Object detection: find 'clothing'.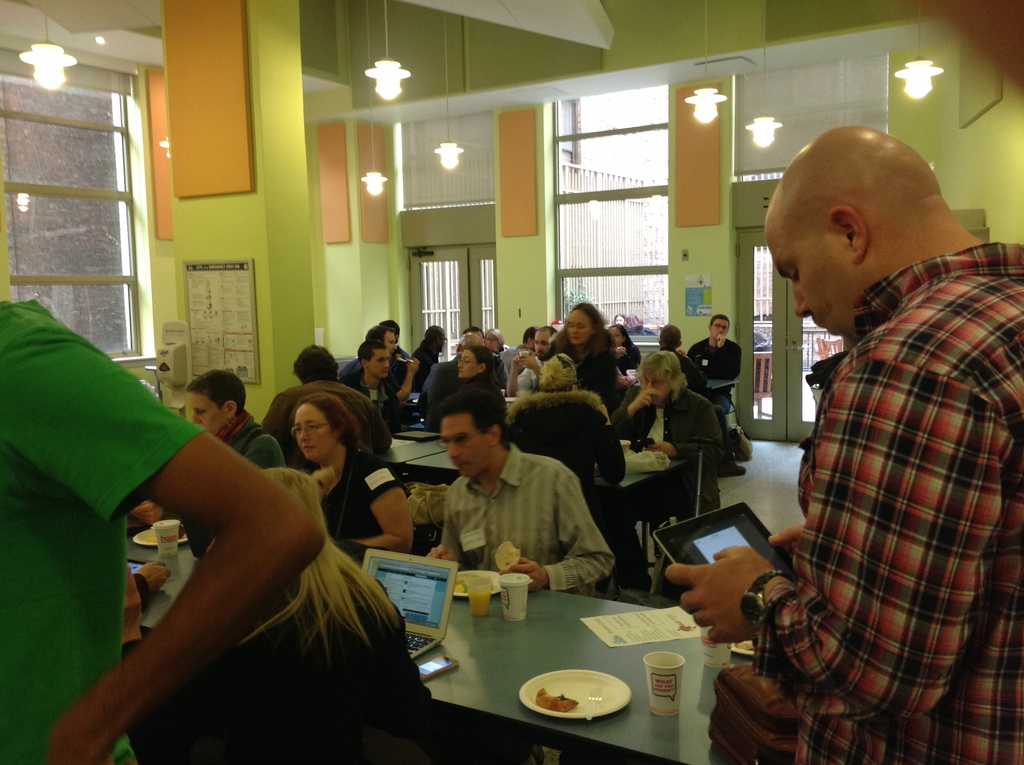
497 346 527 380.
